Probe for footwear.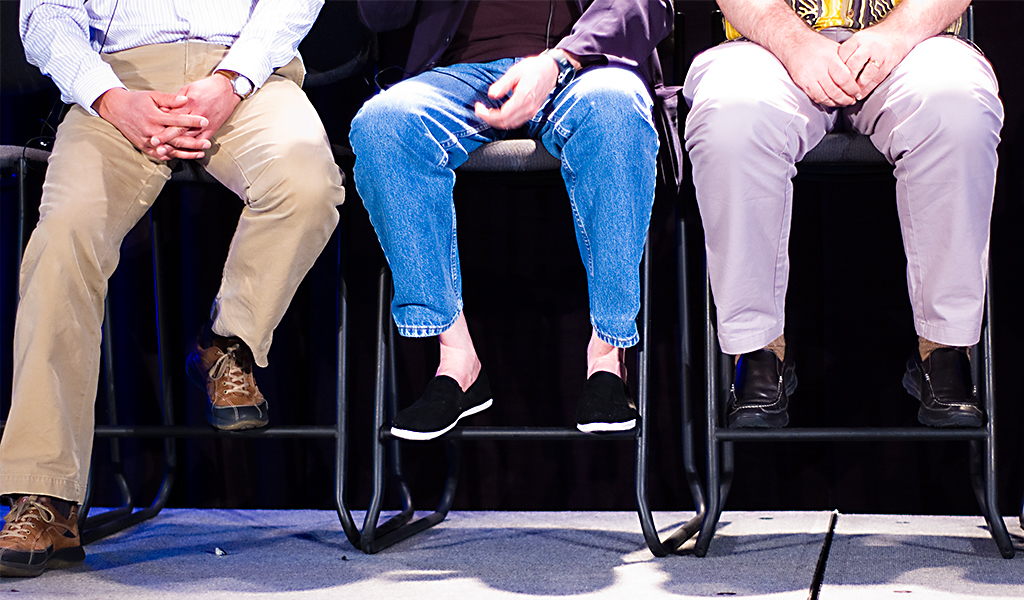
Probe result: x1=392, y1=370, x2=493, y2=442.
